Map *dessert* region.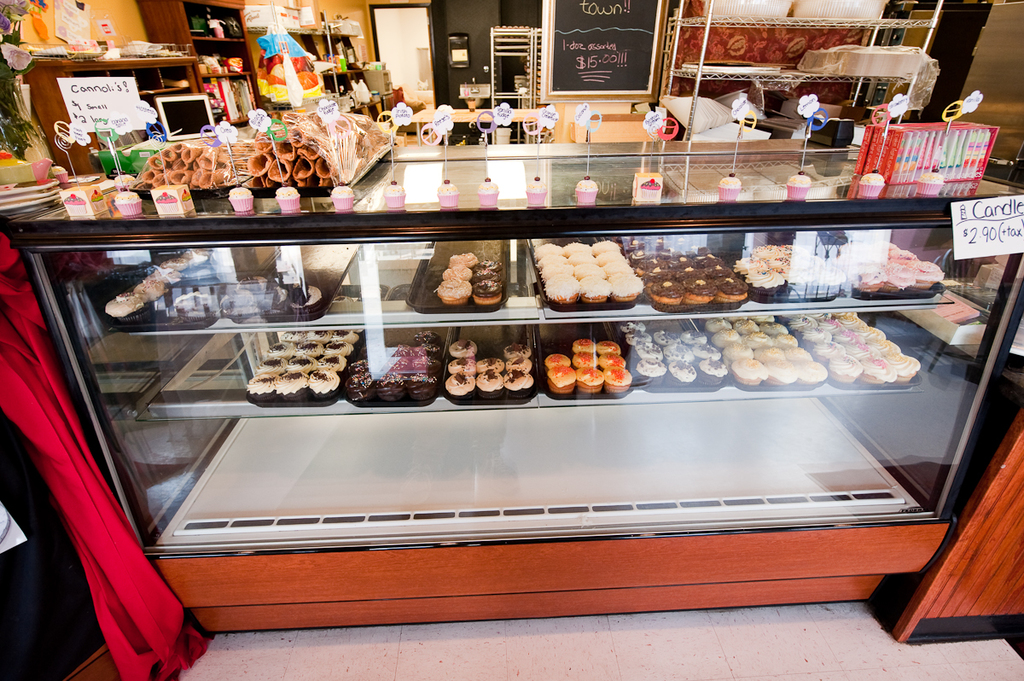
Mapped to <bbox>415, 355, 444, 372</bbox>.
